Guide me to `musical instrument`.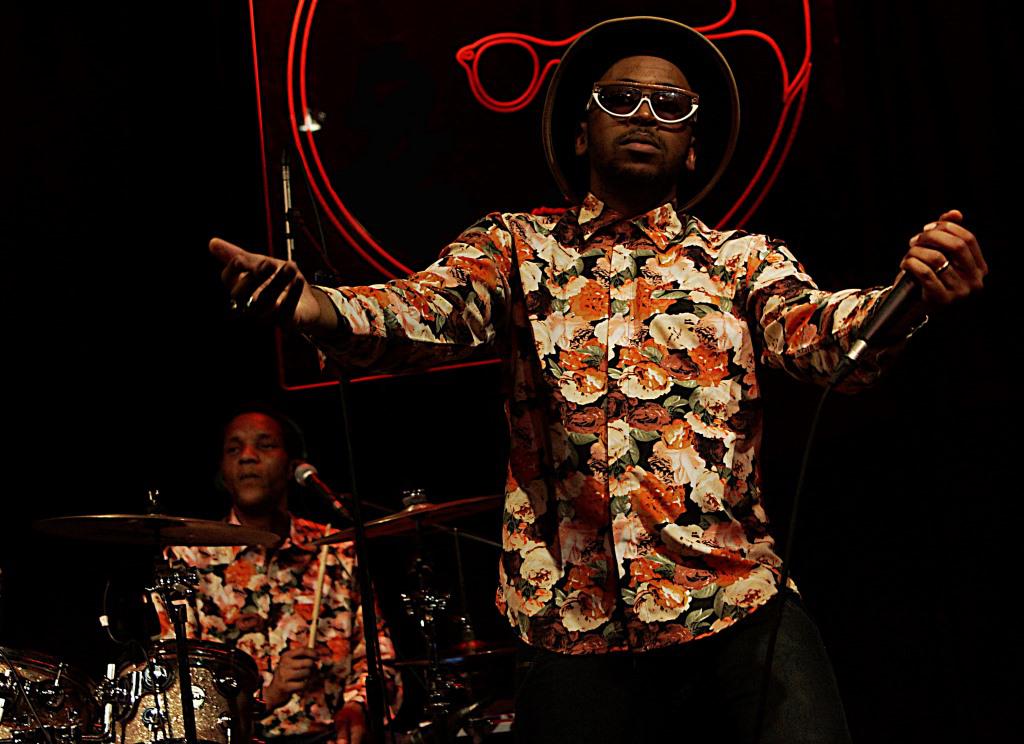
Guidance: <region>313, 493, 510, 550</region>.
